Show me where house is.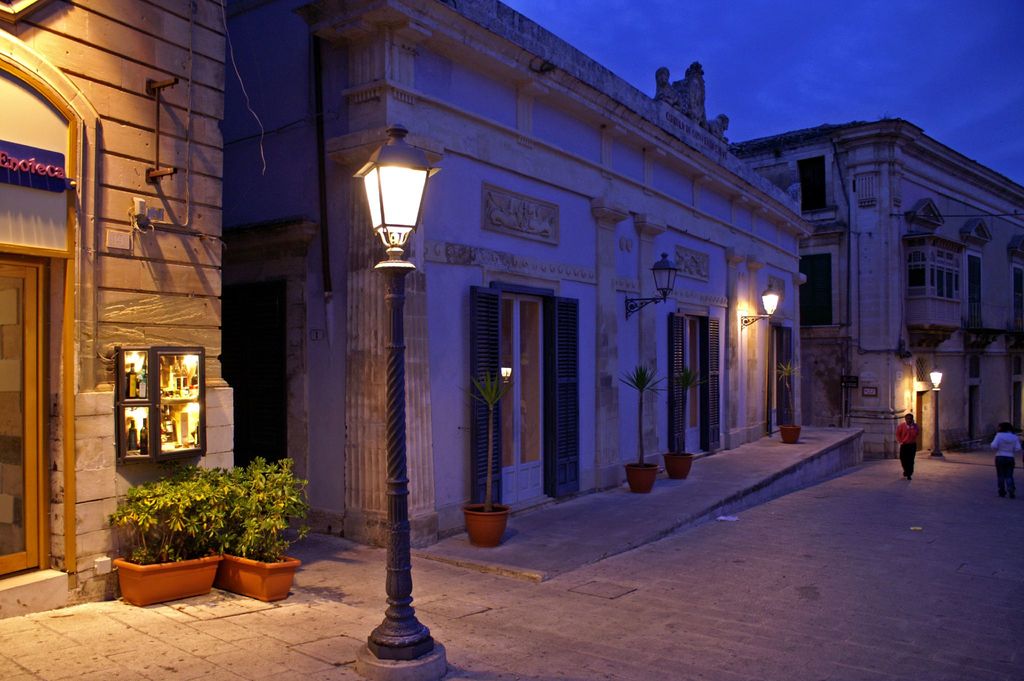
house is at (x1=742, y1=124, x2=1023, y2=469).
